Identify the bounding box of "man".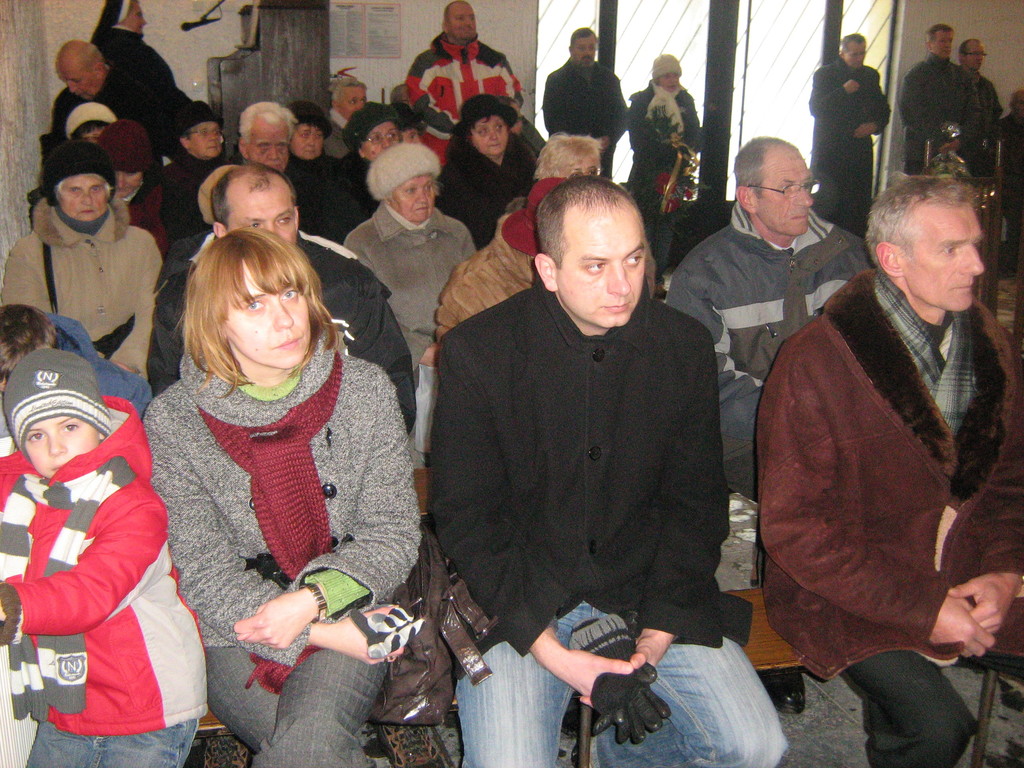
bbox=(810, 35, 890, 236).
